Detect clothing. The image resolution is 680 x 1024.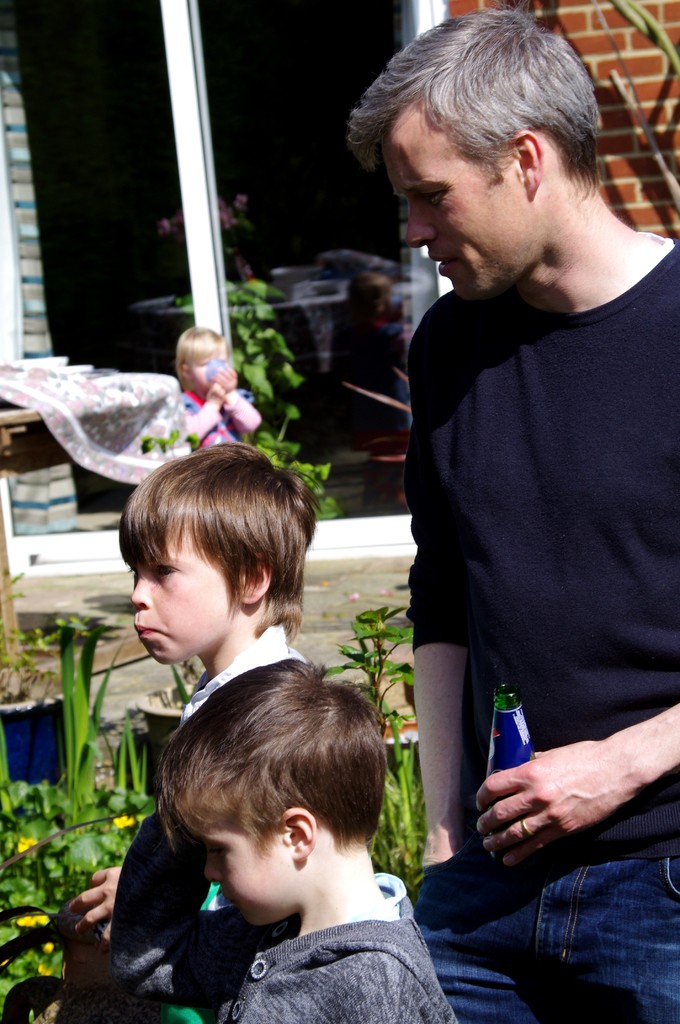
pyautogui.locateOnScreen(155, 620, 460, 1023).
